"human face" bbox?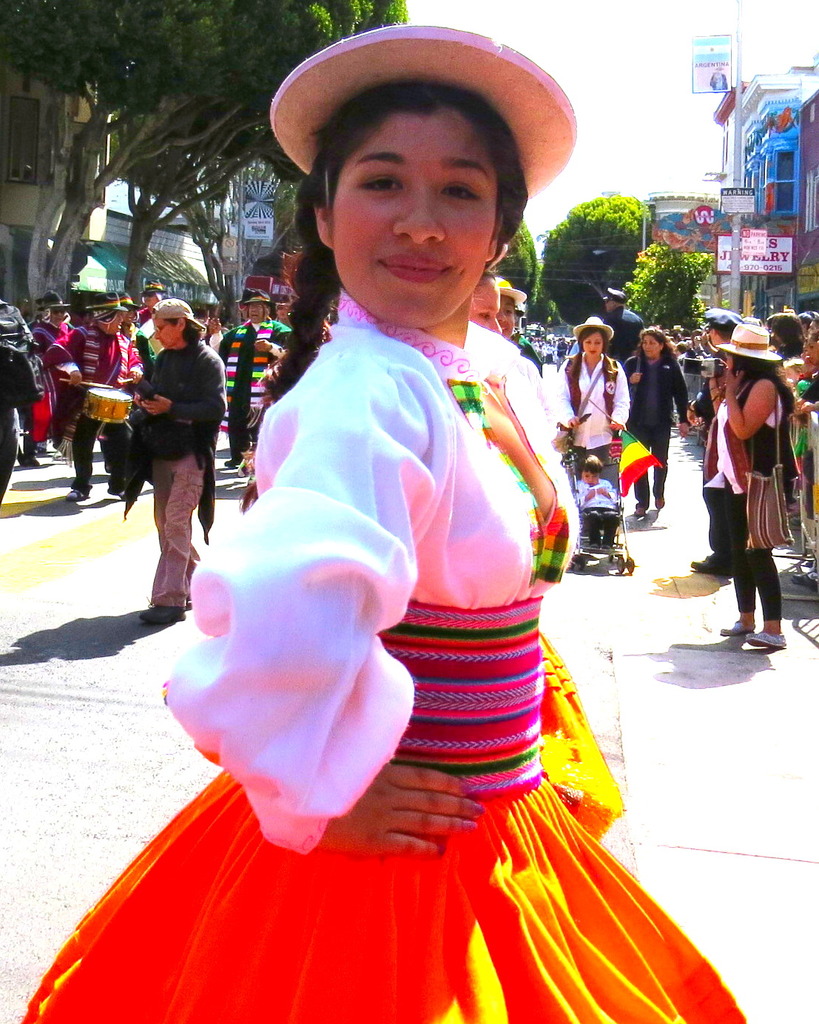
crop(644, 335, 658, 355)
